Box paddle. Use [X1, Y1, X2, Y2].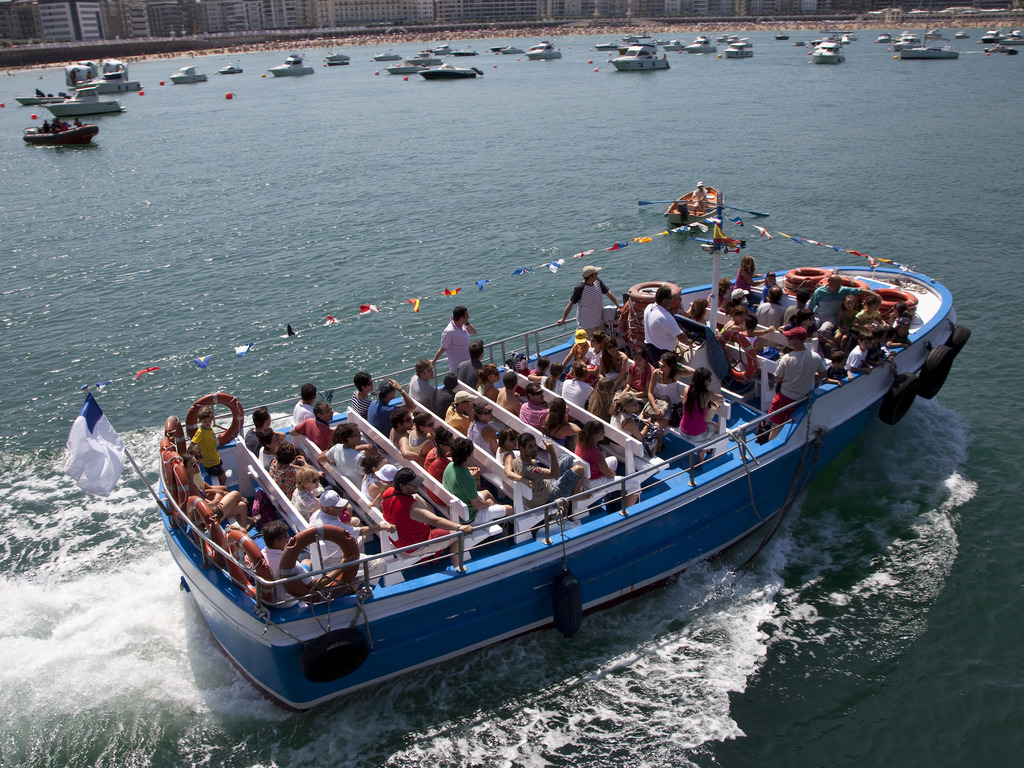
[710, 192, 776, 224].
